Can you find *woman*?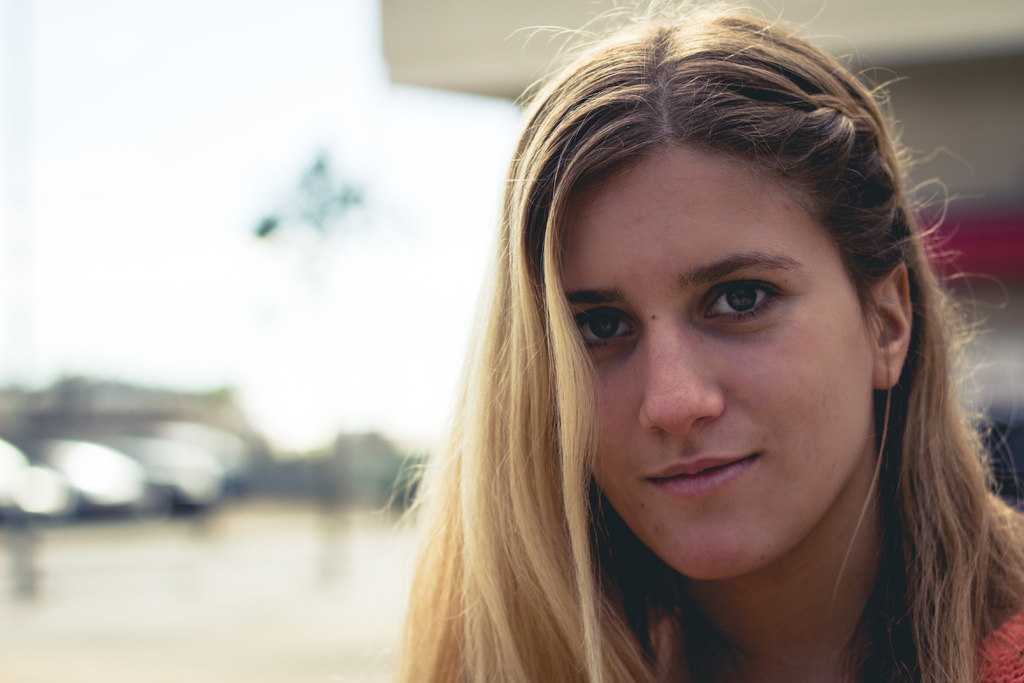
Yes, bounding box: {"x1": 342, "y1": 12, "x2": 1023, "y2": 682}.
